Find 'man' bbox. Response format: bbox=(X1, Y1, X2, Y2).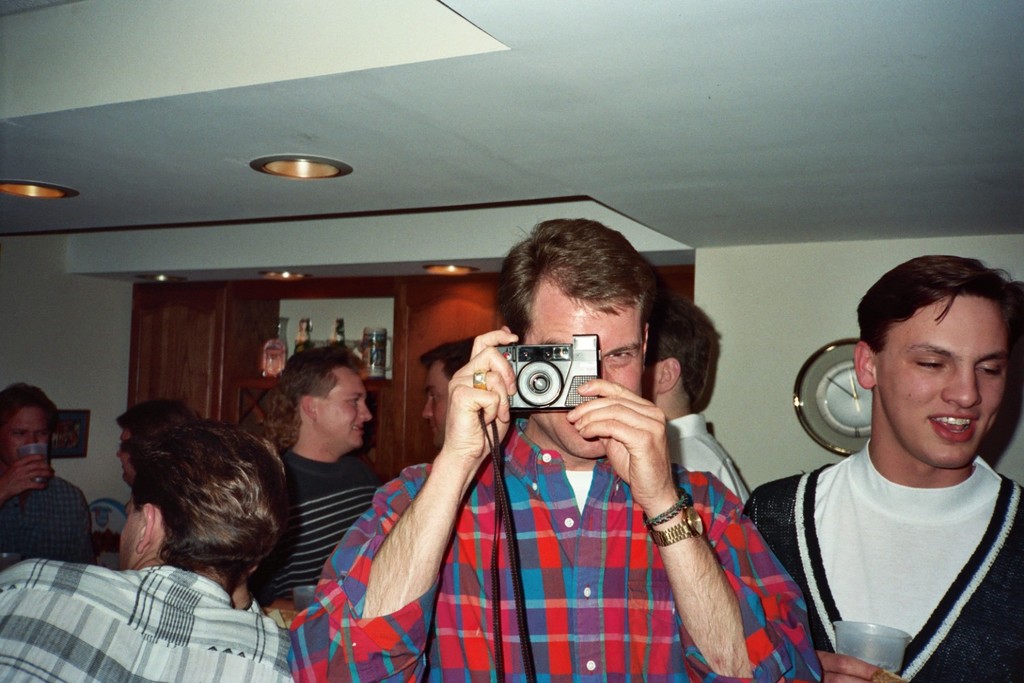
bbox=(288, 221, 819, 682).
